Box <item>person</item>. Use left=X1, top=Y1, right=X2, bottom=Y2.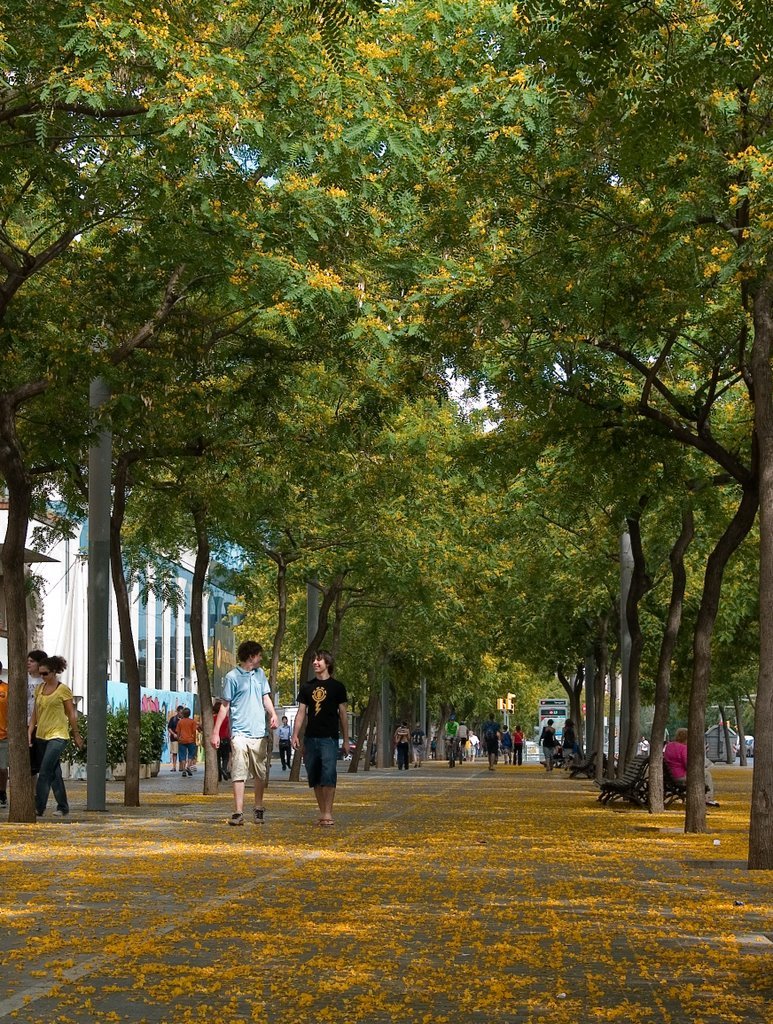
left=171, top=707, right=178, bottom=773.
